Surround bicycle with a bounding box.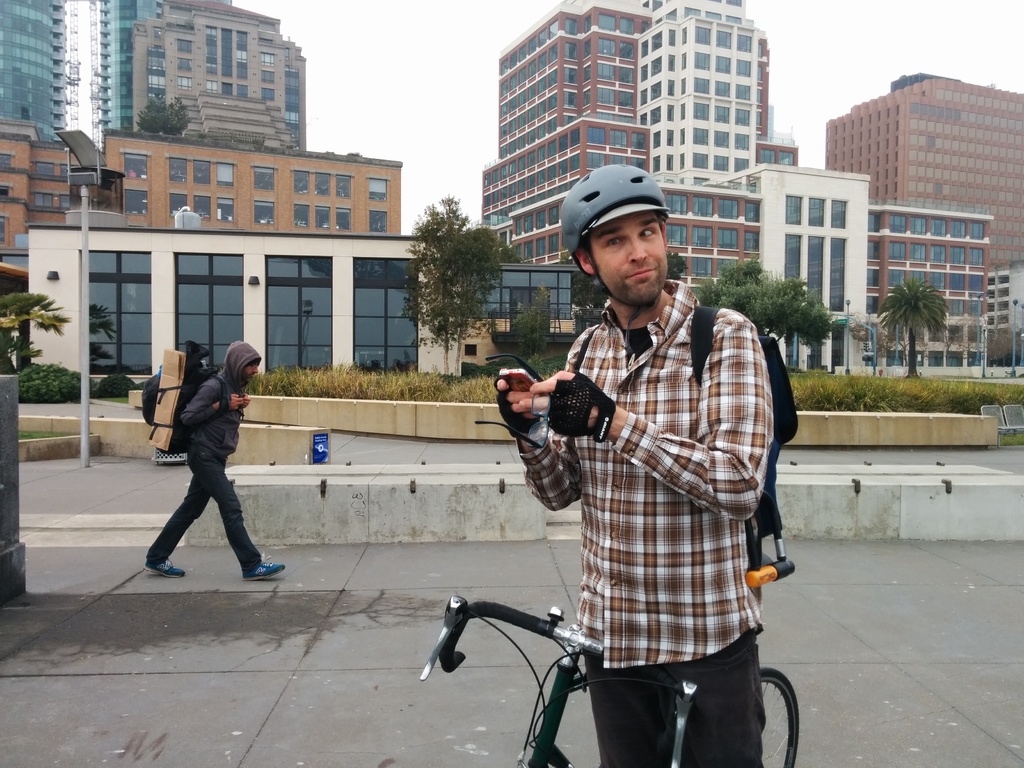
(left=420, top=568, right=773, bottom=762).
